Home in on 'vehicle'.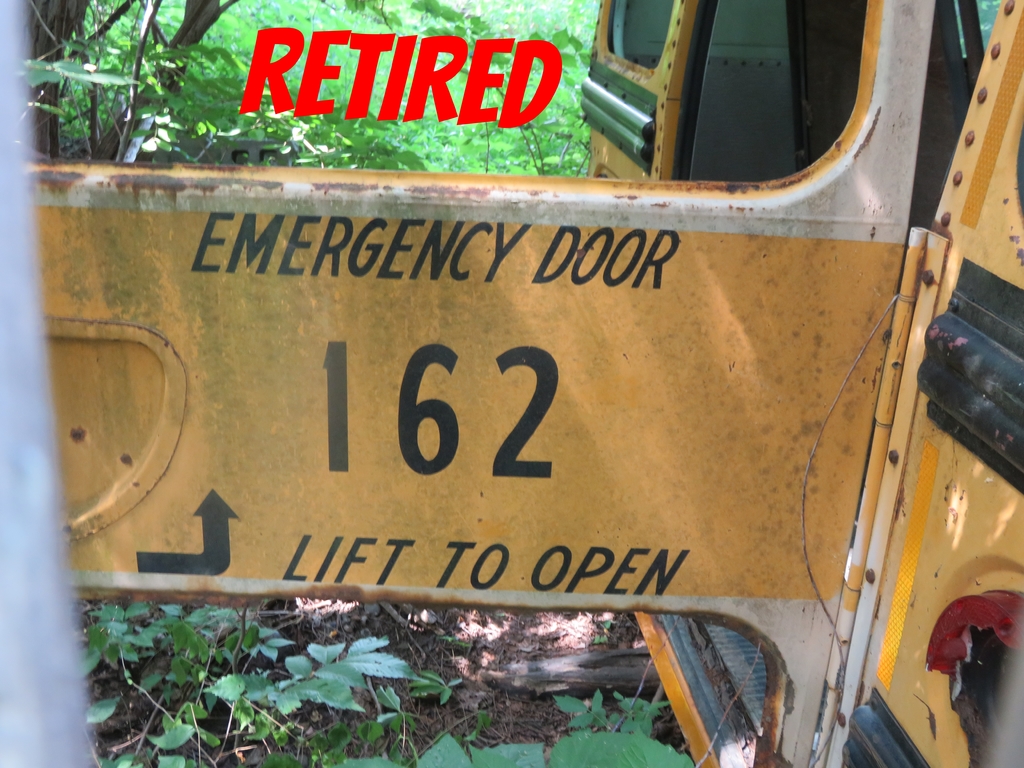
Homed in at <region>20, 0, 1023, 767</region>.
